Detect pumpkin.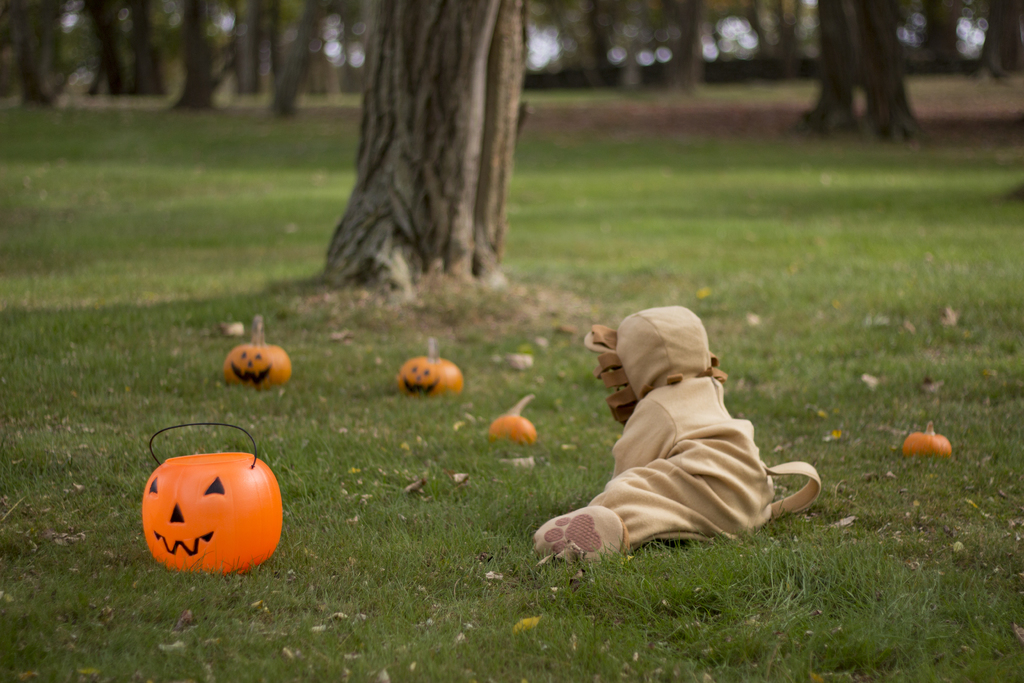
Detected at (x1=396, y1=337, x2=465, y2=399).
